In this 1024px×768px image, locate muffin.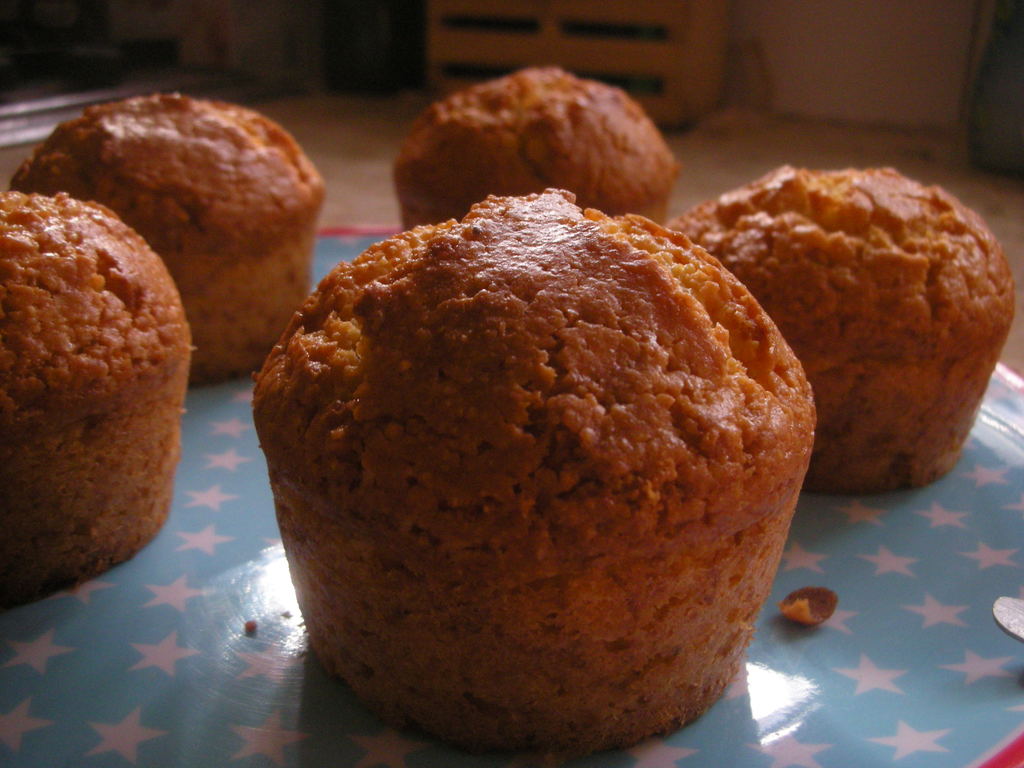
Bounding box: [left=382, top=60, right=680, bottom=243].
